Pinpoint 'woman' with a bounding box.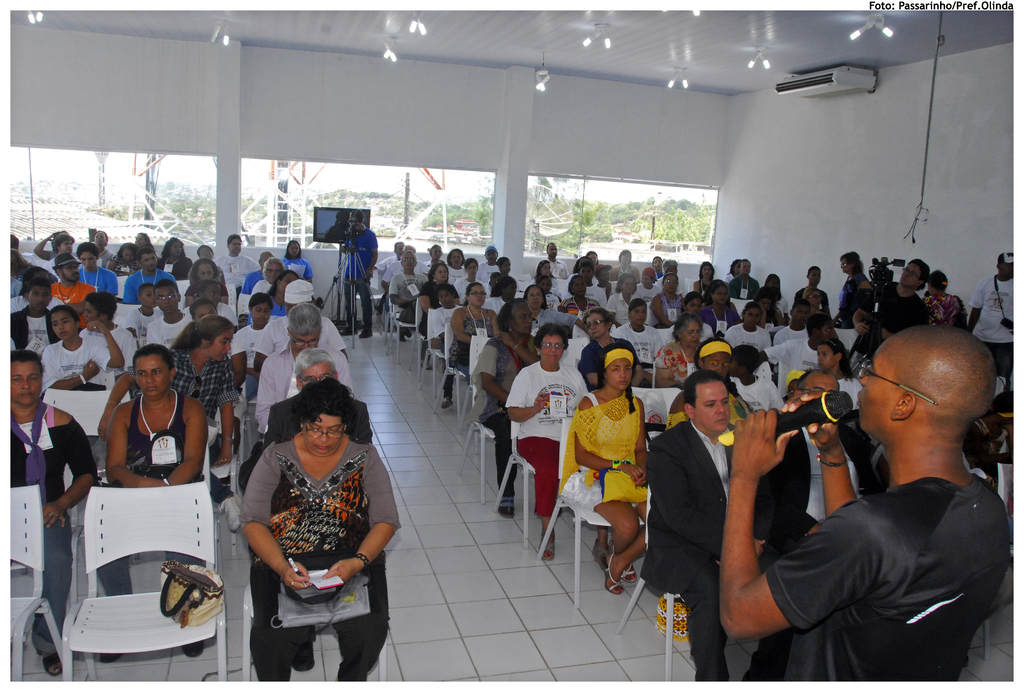
668:335:751:427.
